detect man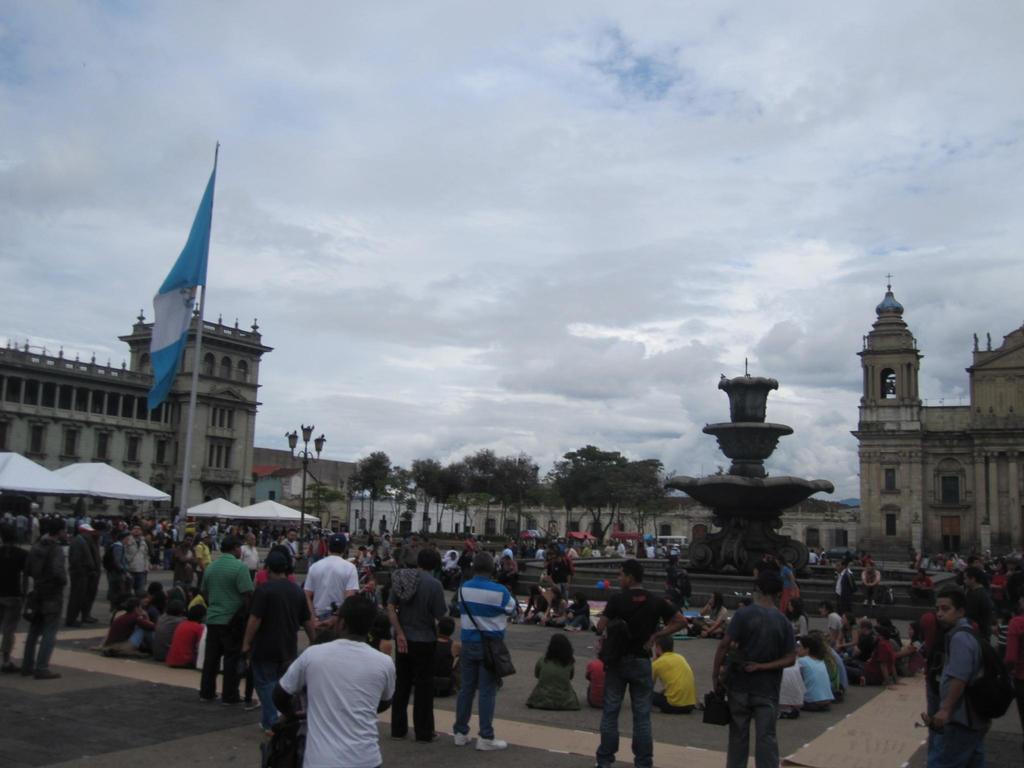
x1=136 y1=591 x2=148 y2=604
